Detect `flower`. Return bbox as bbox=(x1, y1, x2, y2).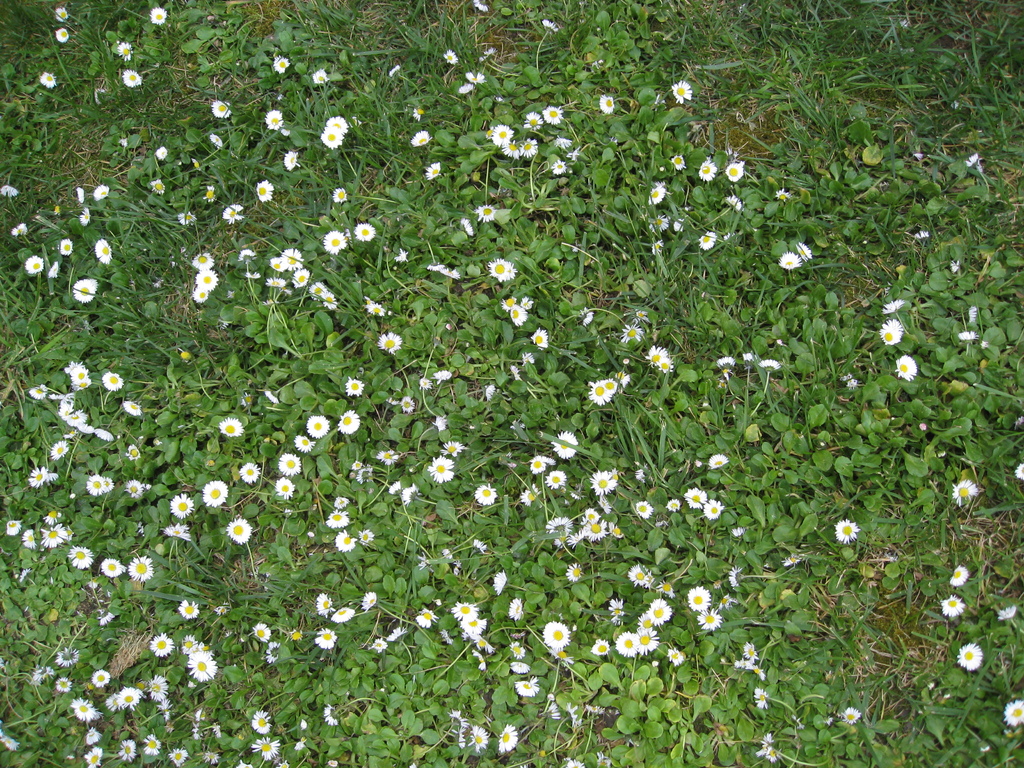
bbox=(179, 598, 207, 620).
